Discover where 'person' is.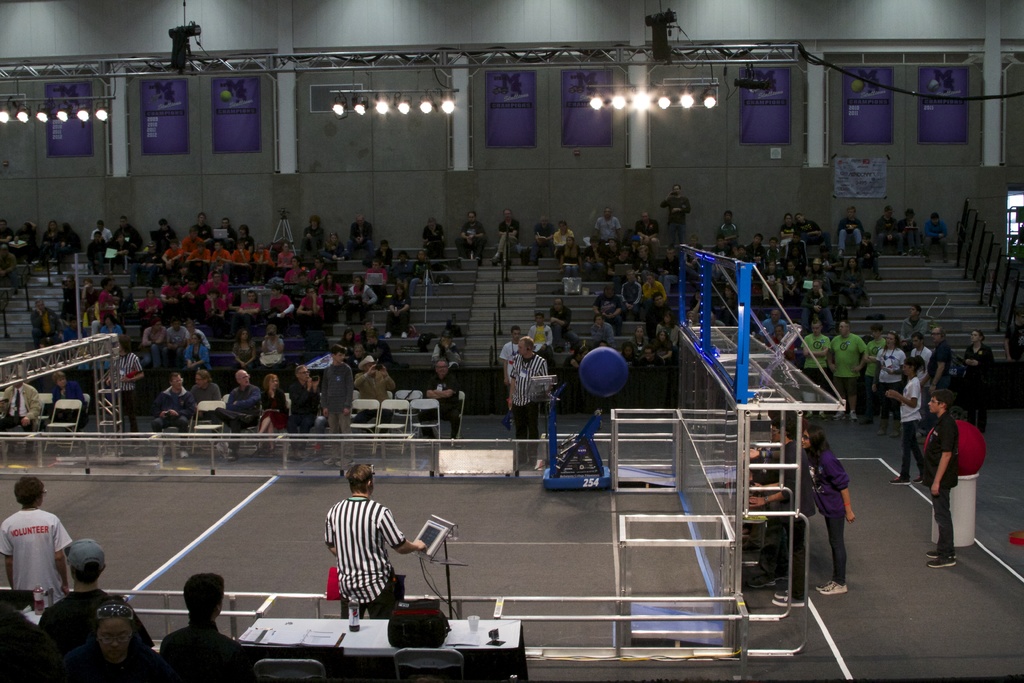
Discovered at BBox(0, 474, 77, 615).
